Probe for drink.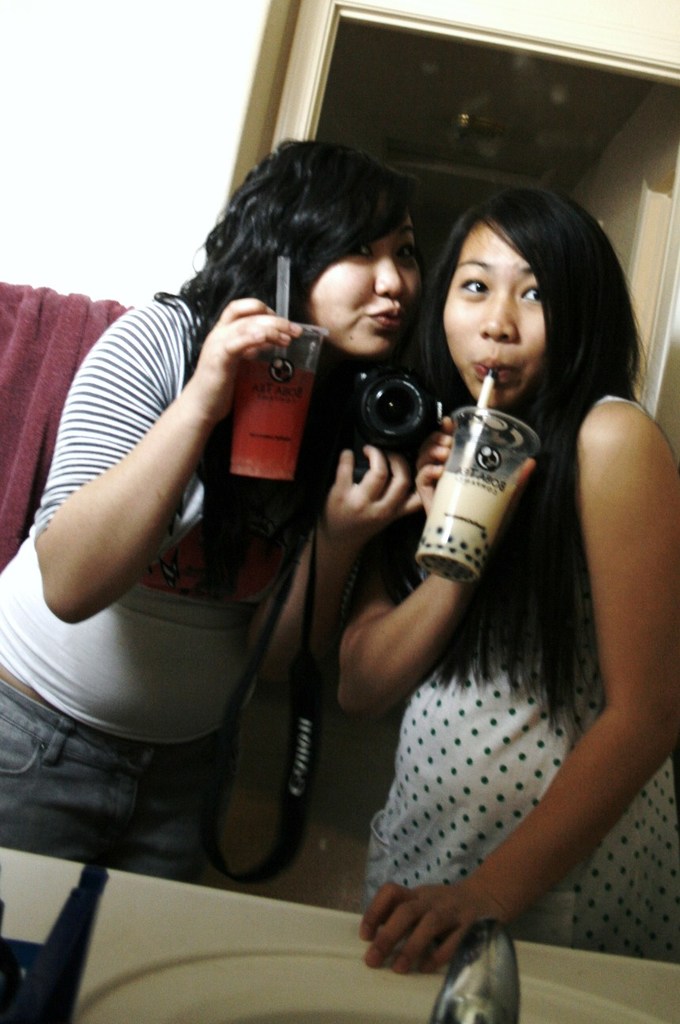
Probe result: box(421, 402, 542, 564).
